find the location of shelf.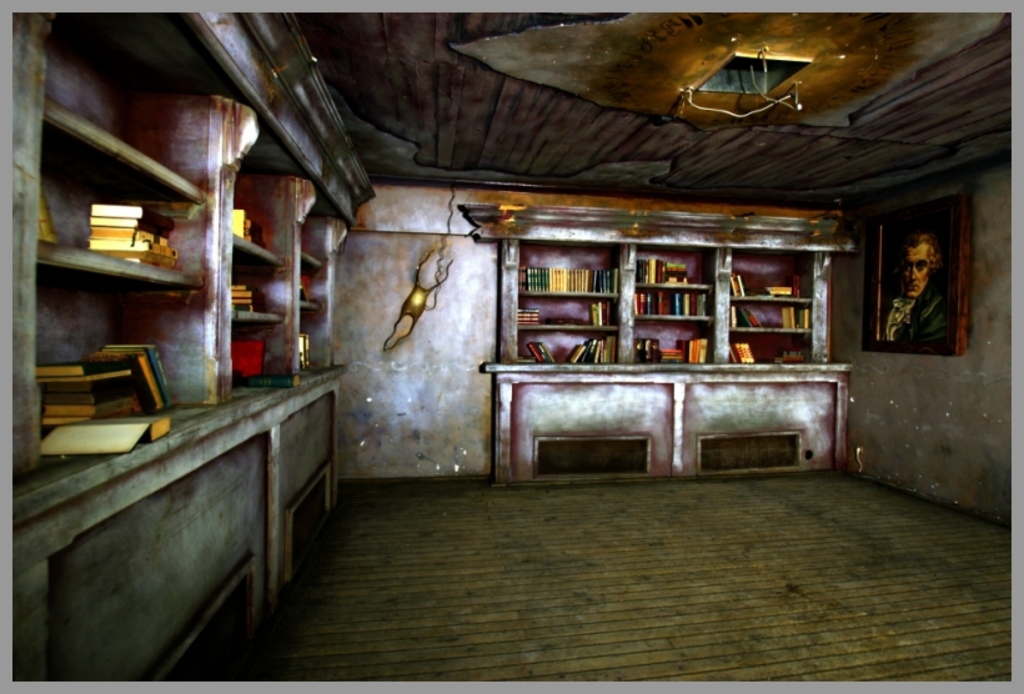
Location: [x1=230, y1=253, x2=282, y2=315].
